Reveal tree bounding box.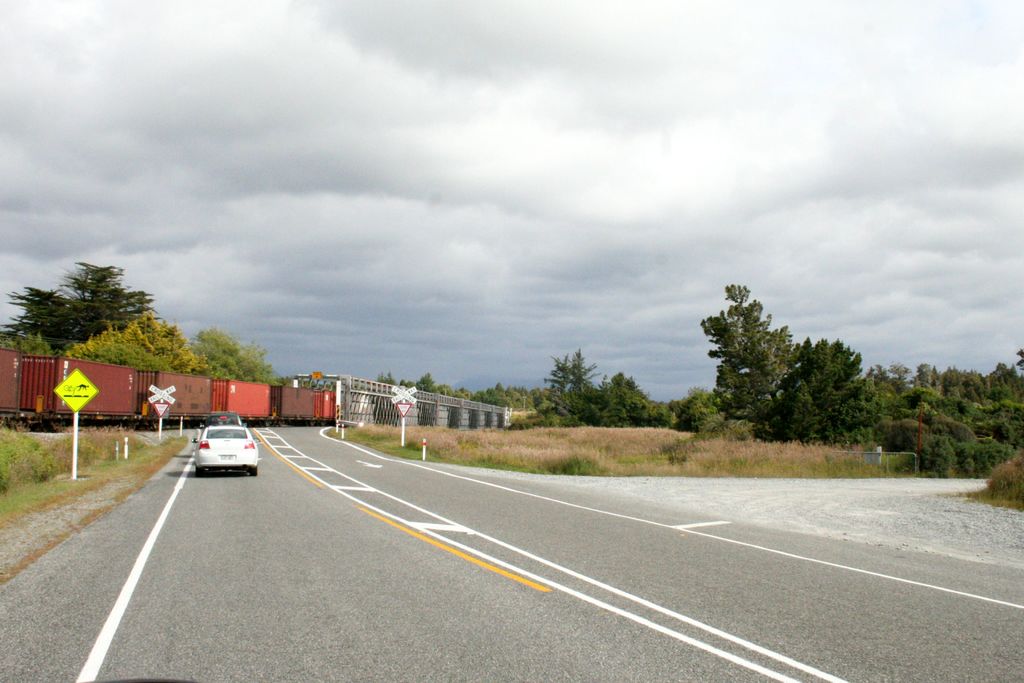
Revealed: Rect(63, 320, 162, 373).
